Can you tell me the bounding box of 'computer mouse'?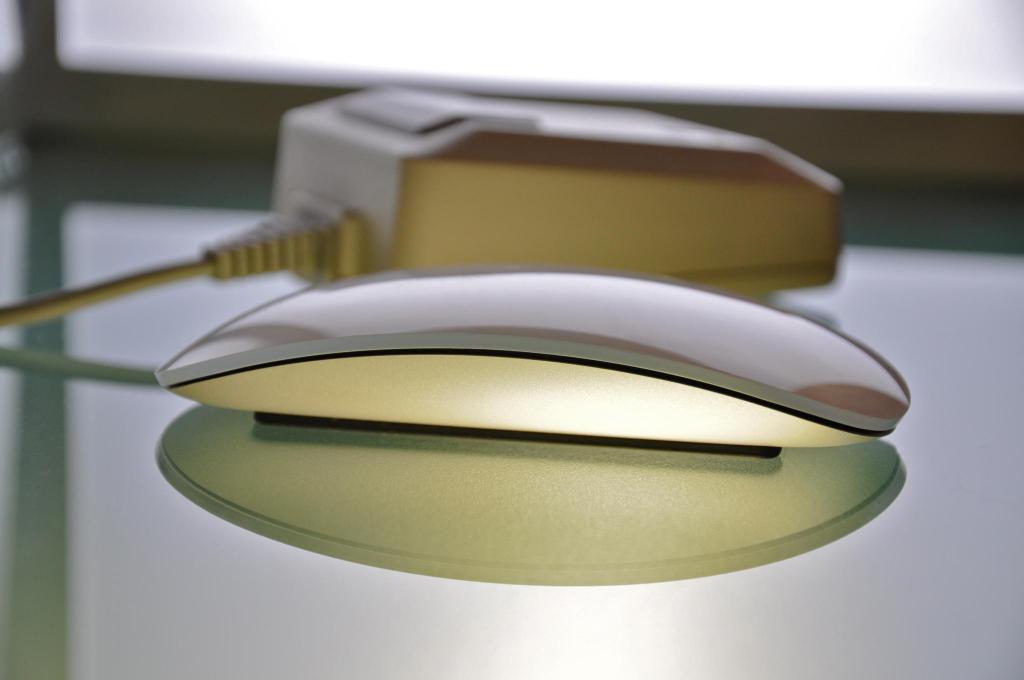
264/72/859/287.
